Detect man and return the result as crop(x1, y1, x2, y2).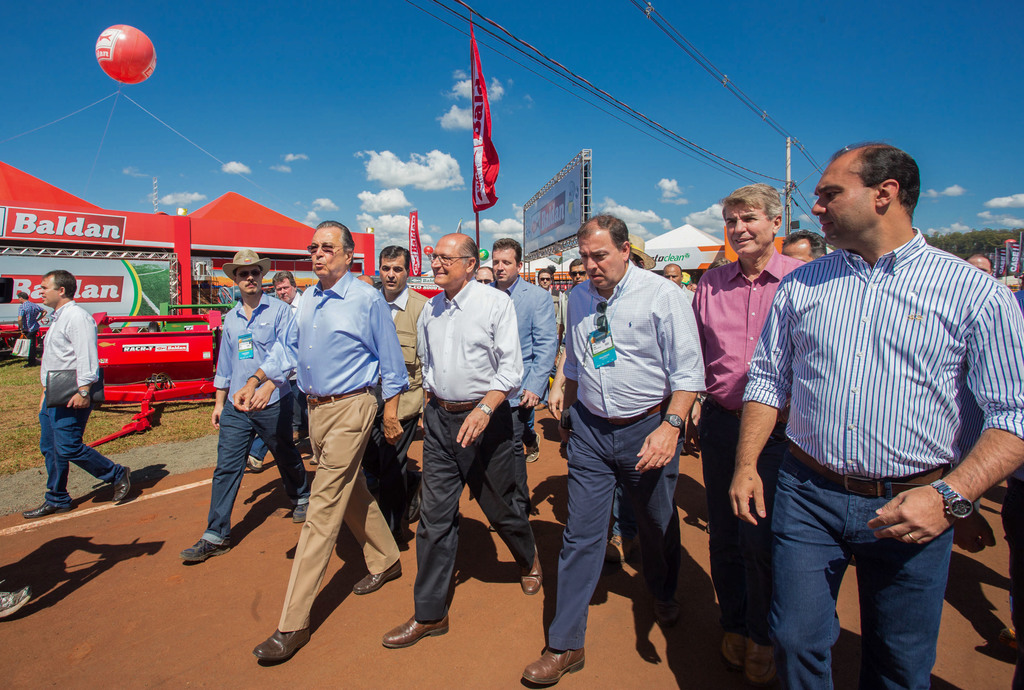
crop(524, 215, 713, 684).
